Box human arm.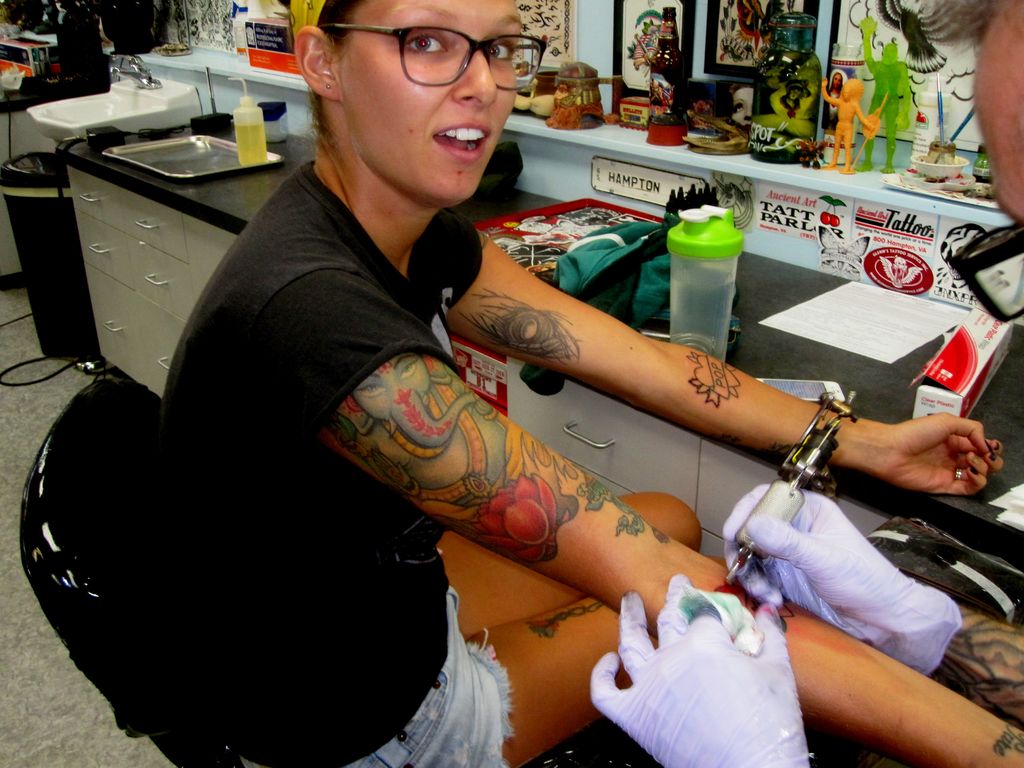
select_region(580, 573, 815, 767).
